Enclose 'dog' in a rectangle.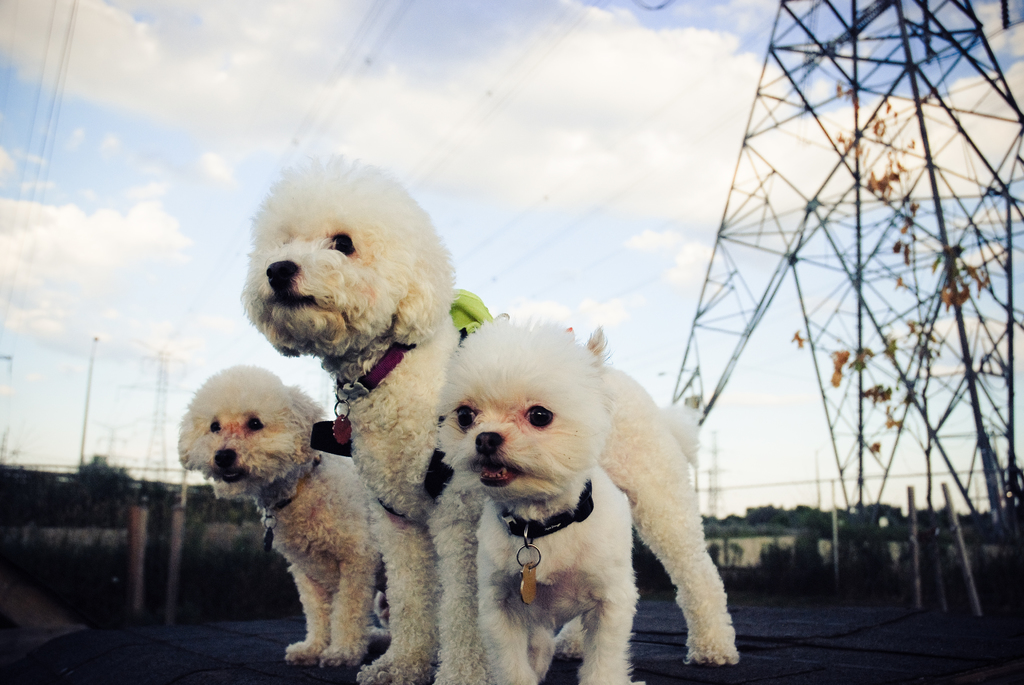
[x1=173, y1=363, x2=391, y2=670].
